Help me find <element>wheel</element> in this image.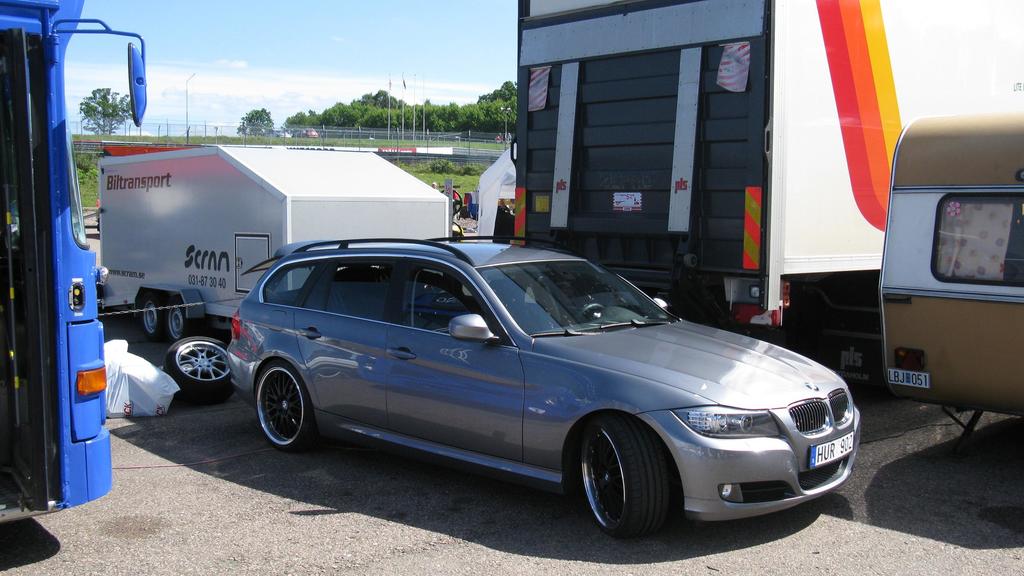
Found it: 572 420 687 534.
